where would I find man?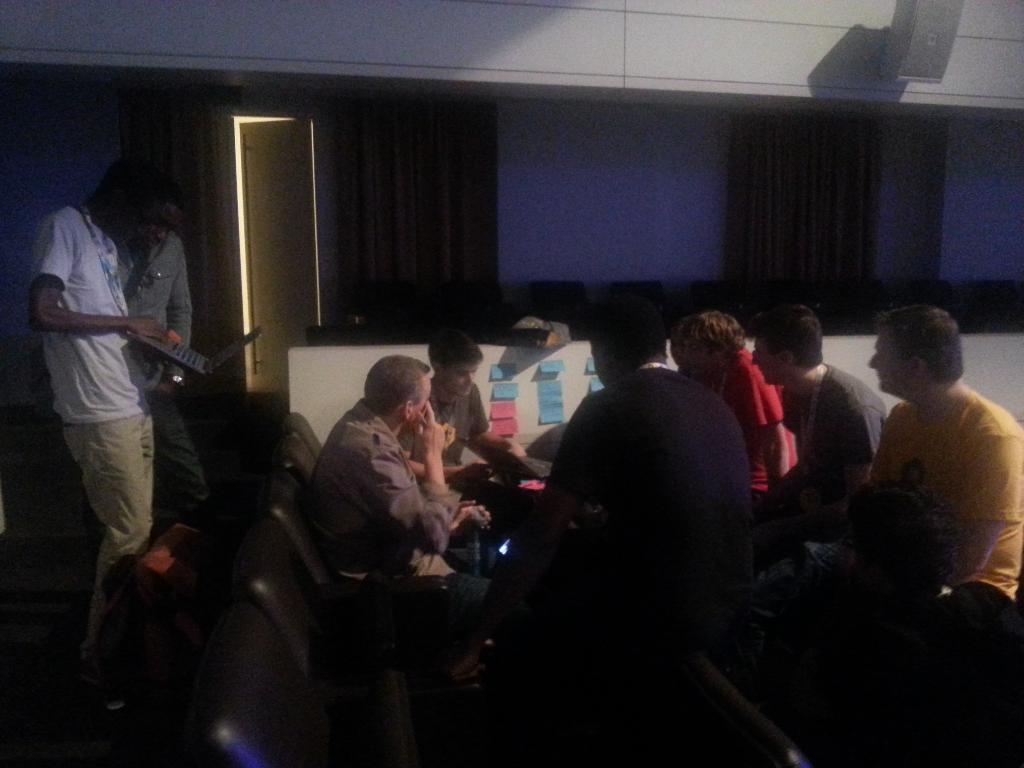
At [left=448, top=296, right=760, bottom=681].
